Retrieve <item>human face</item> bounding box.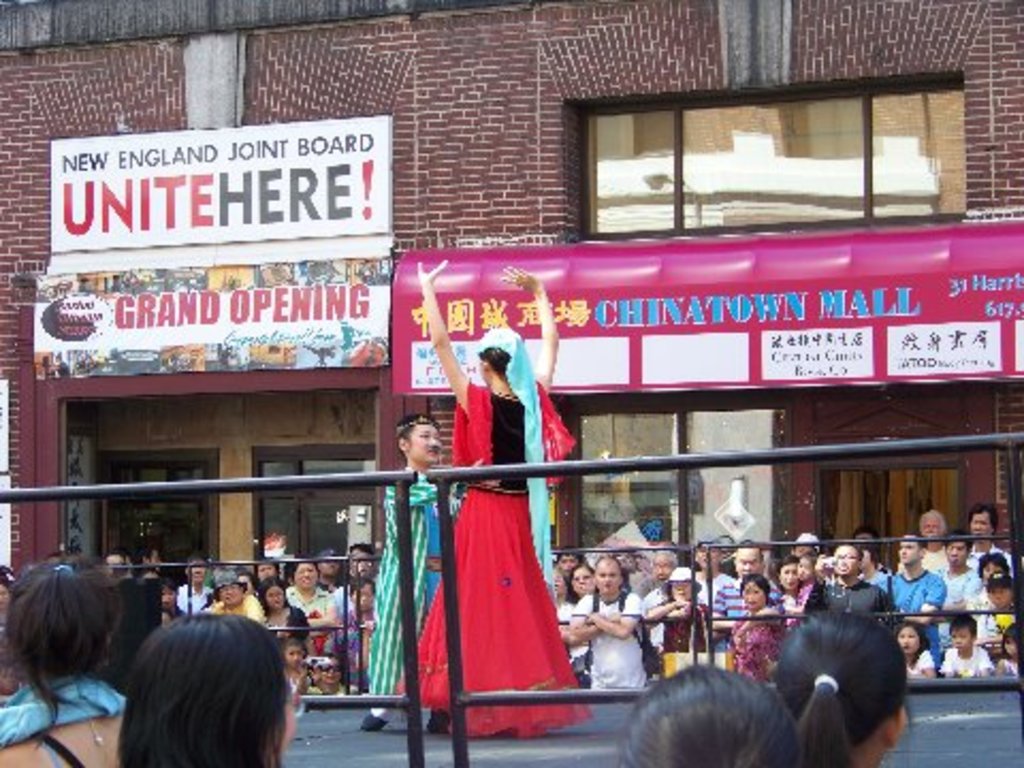
Bounding box: rect(898, 625, 919, 659).
